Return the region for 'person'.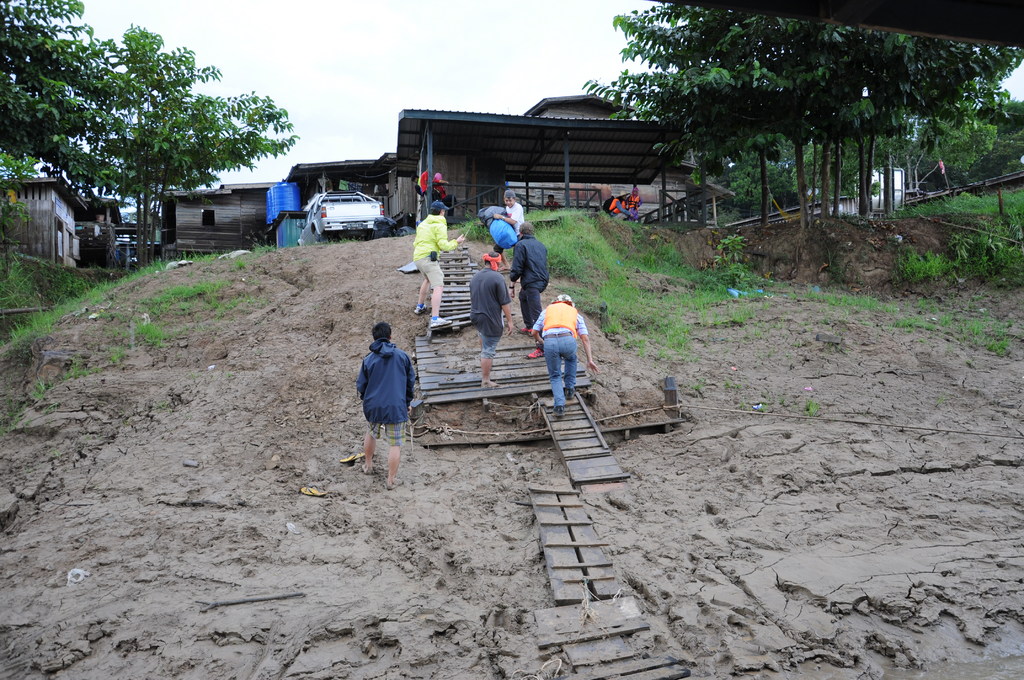
{"left": 506, "top": 221, "right": 548, "bottom": 357}.
